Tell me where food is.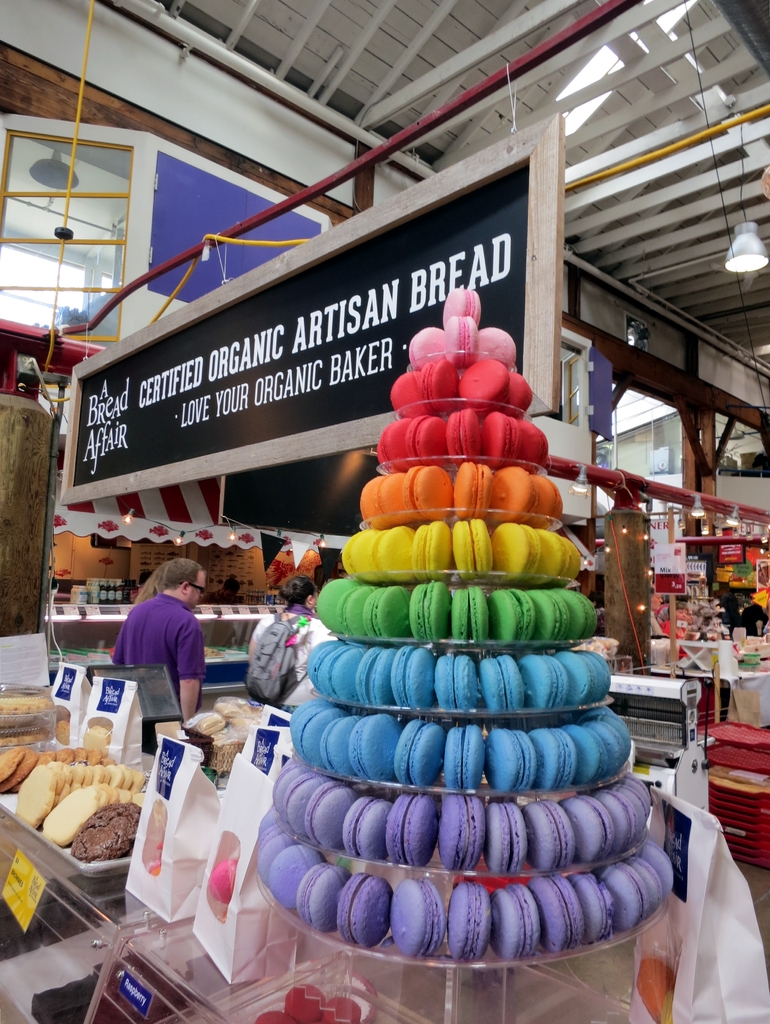
food is at l=597, t=703, r=634, b=760.
